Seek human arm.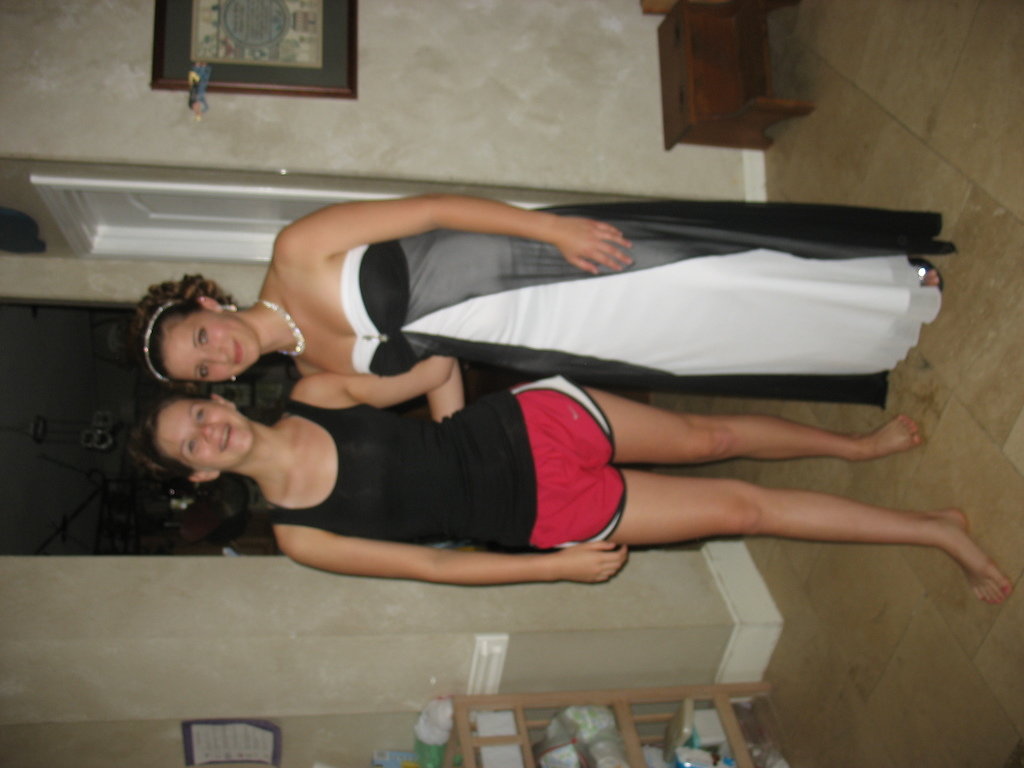
(273, 522, 635, 597).
